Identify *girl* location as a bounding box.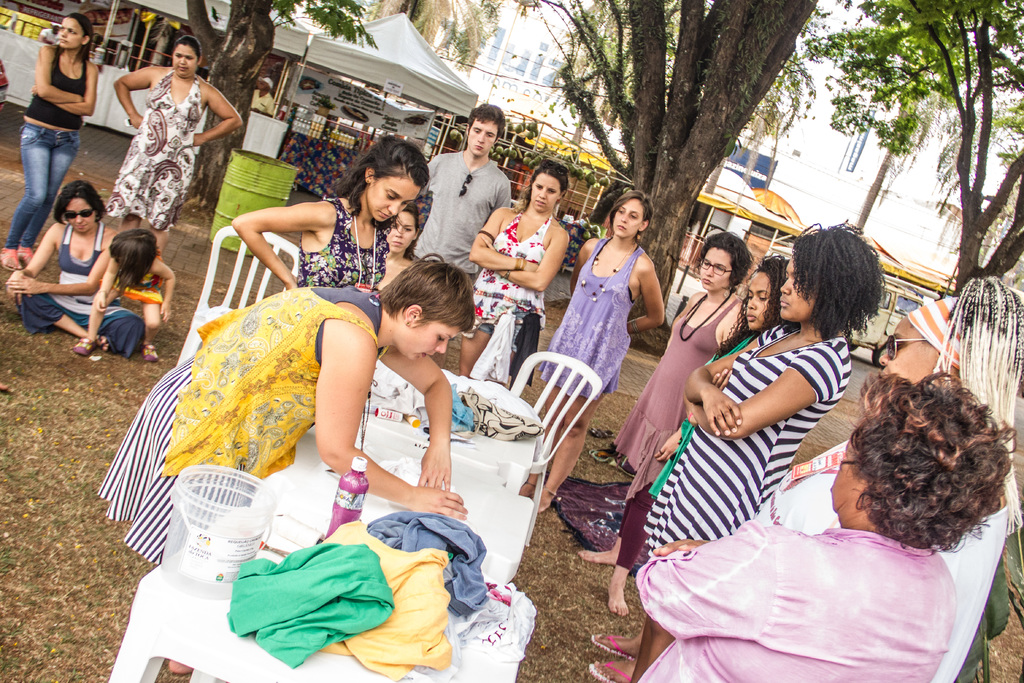
<region>591, 255, 786, 682</region>.
